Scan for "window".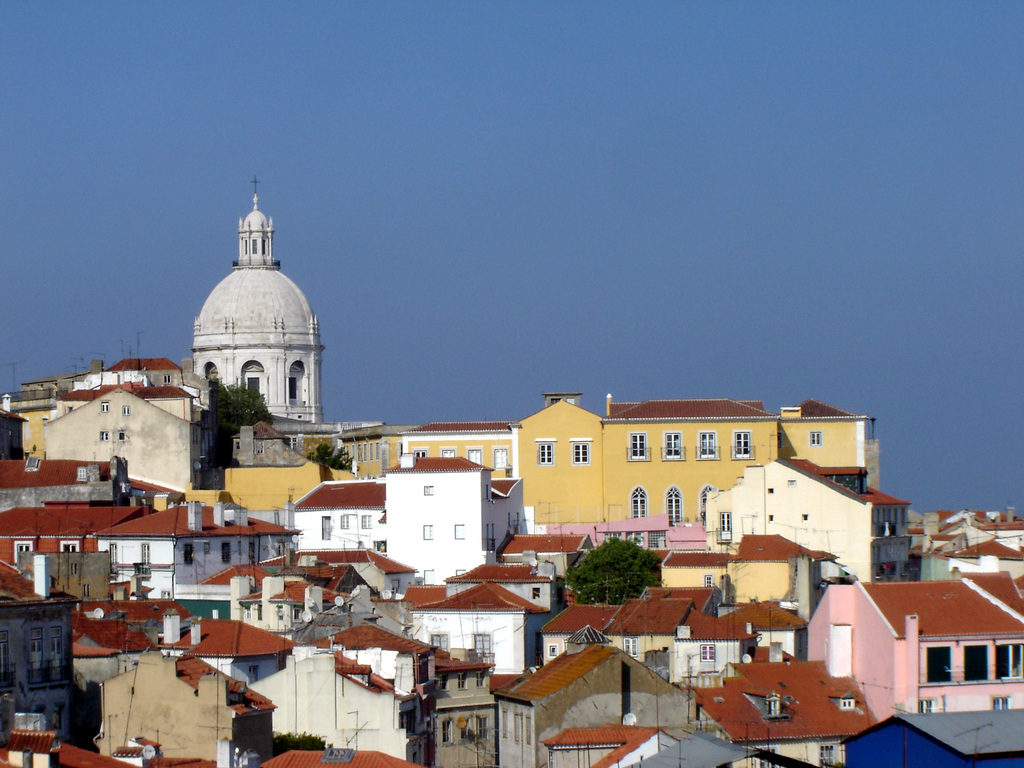
Scan result: region(340, 511, 348, 527).
